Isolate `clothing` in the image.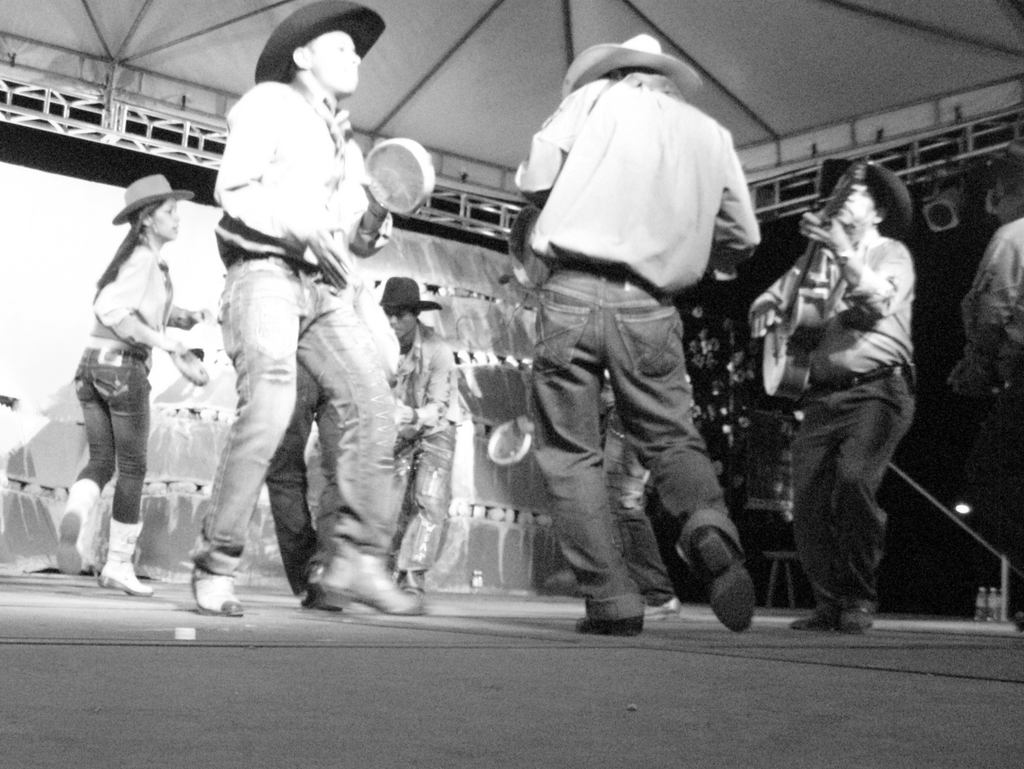
Isolated region: BBox(513, 74, 764, 626).
